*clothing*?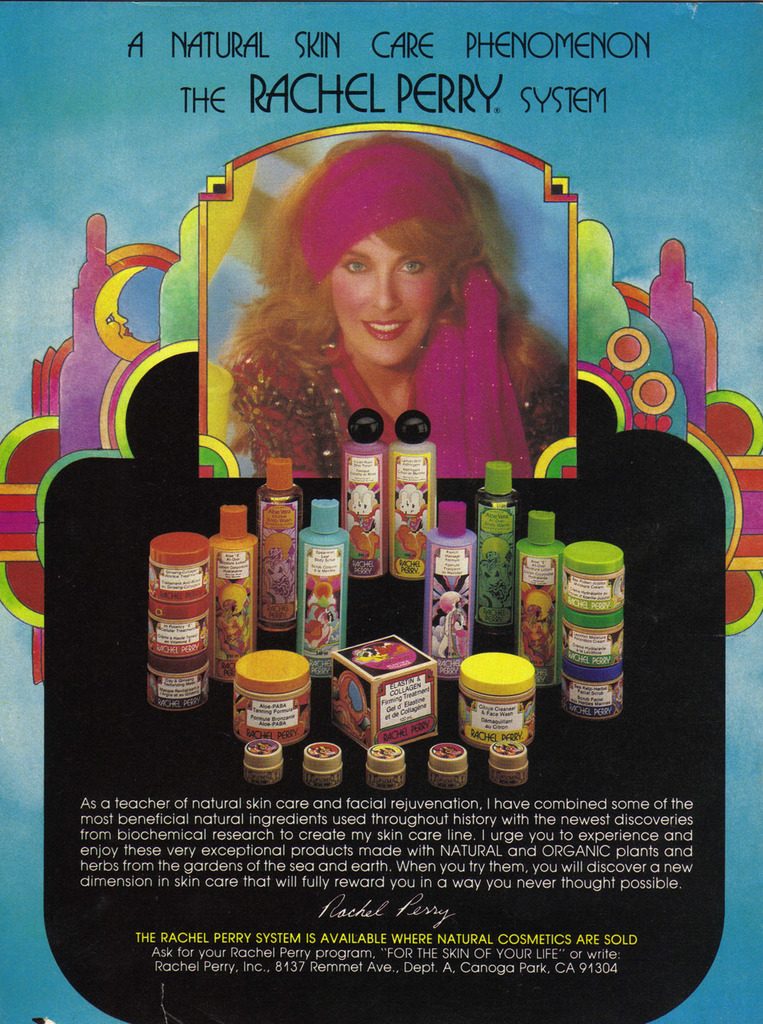
BBox(216, 334, 577, 478)
